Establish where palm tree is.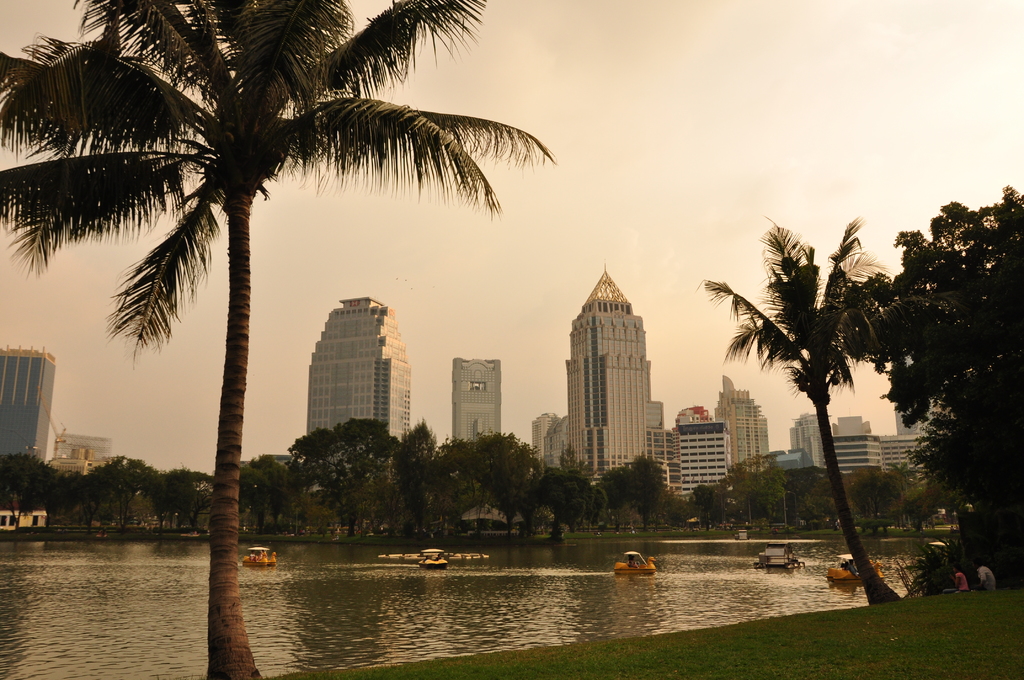
Established at 0 0 561 676.
